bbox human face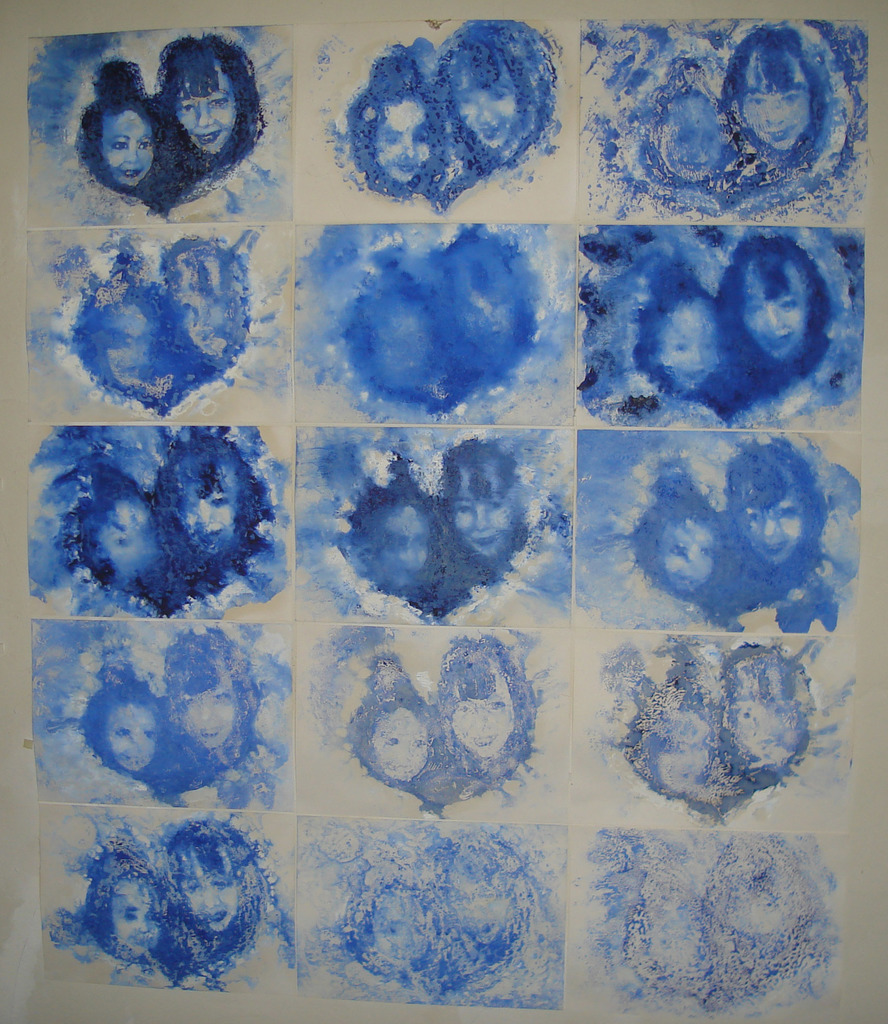
{"x1": 738, "y1": 56, "x2": 812, "y2": 145}
